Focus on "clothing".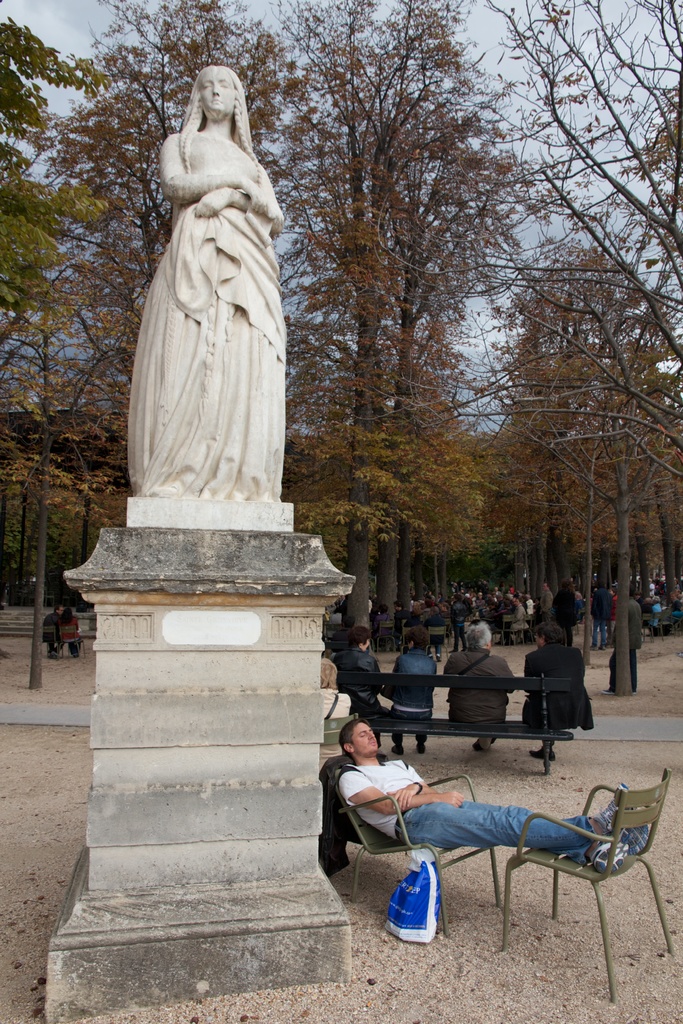
Focused at 522:643:593:736.
